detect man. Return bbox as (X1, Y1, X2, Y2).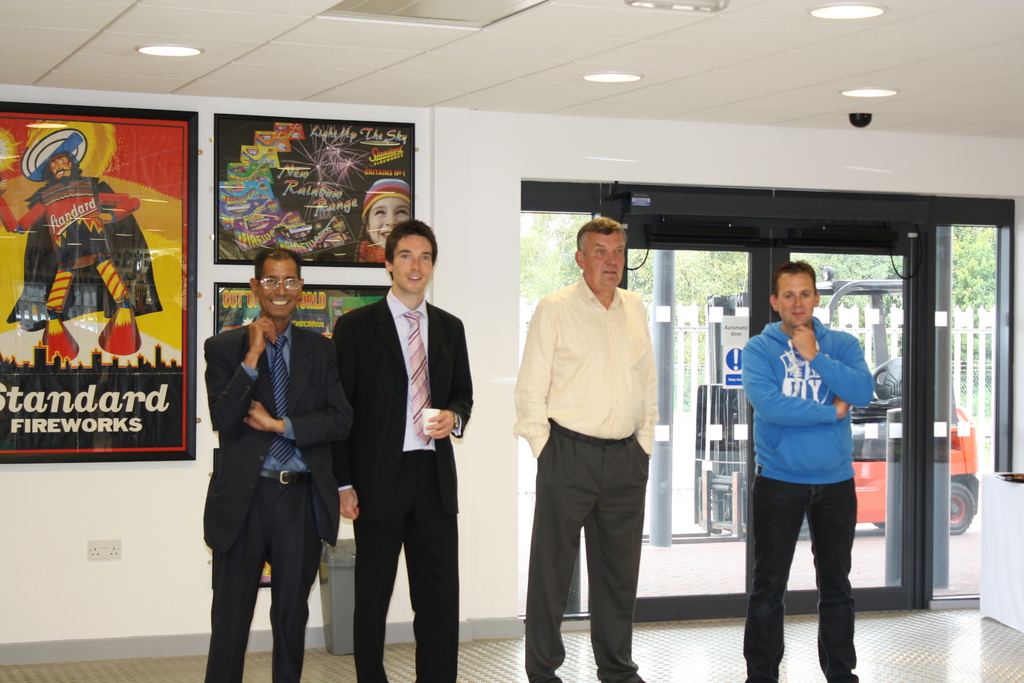
(514, 207, 681, 673).
